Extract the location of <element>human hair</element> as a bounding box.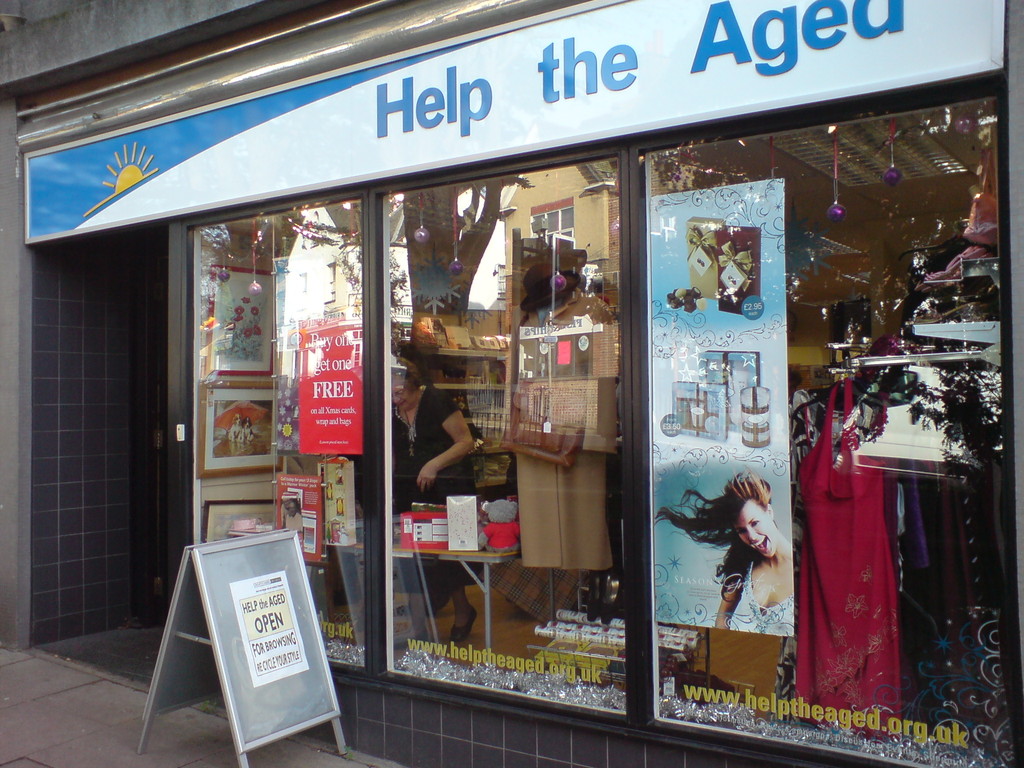
[652,461,776,599].
